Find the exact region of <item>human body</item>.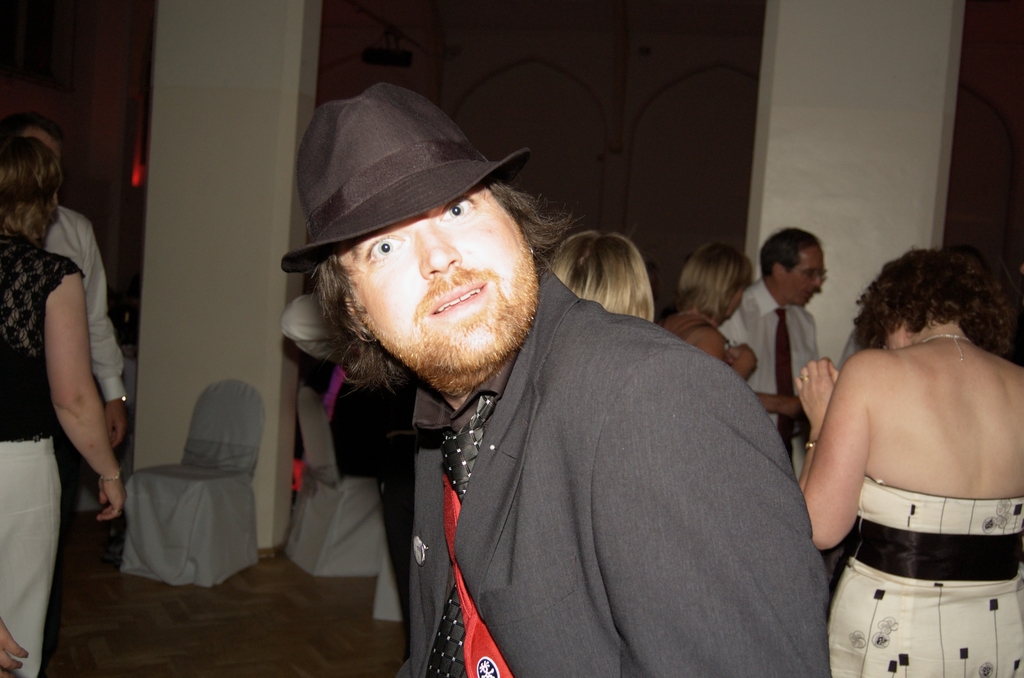
Exact region: x1=665 y1=236 x2=761 y2=391.
